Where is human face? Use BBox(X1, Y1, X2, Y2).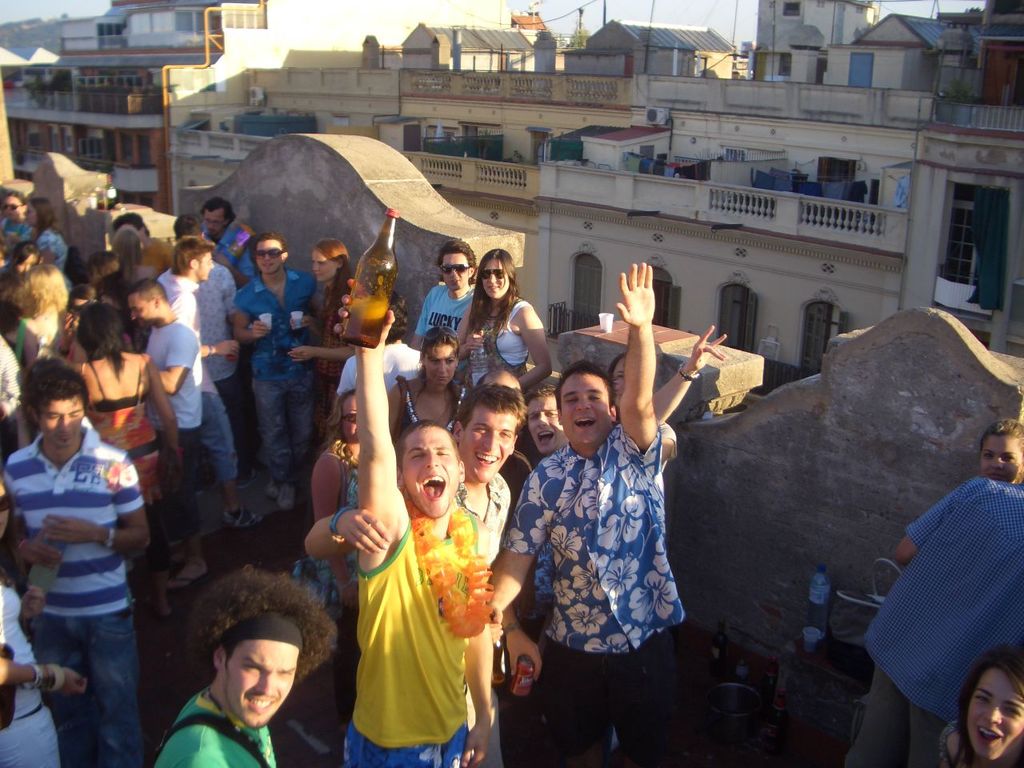
BBox(466, 406, 519, 486).
